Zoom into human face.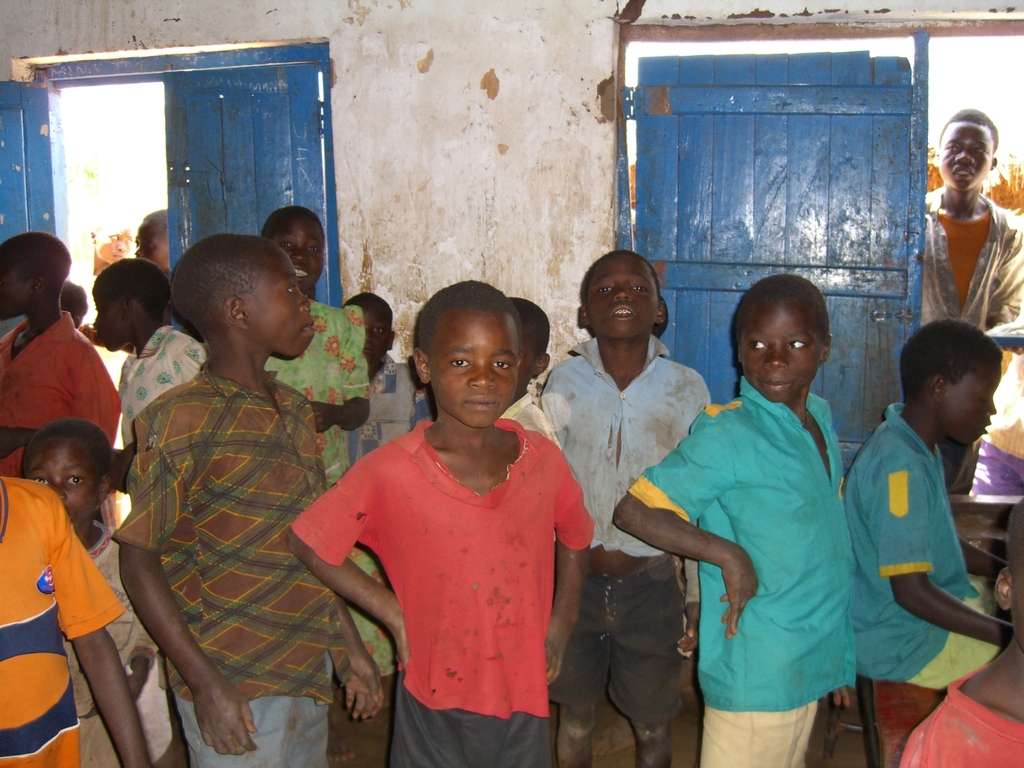
Zoom target: x1=21, y1=429, x2=102, y2=529.
